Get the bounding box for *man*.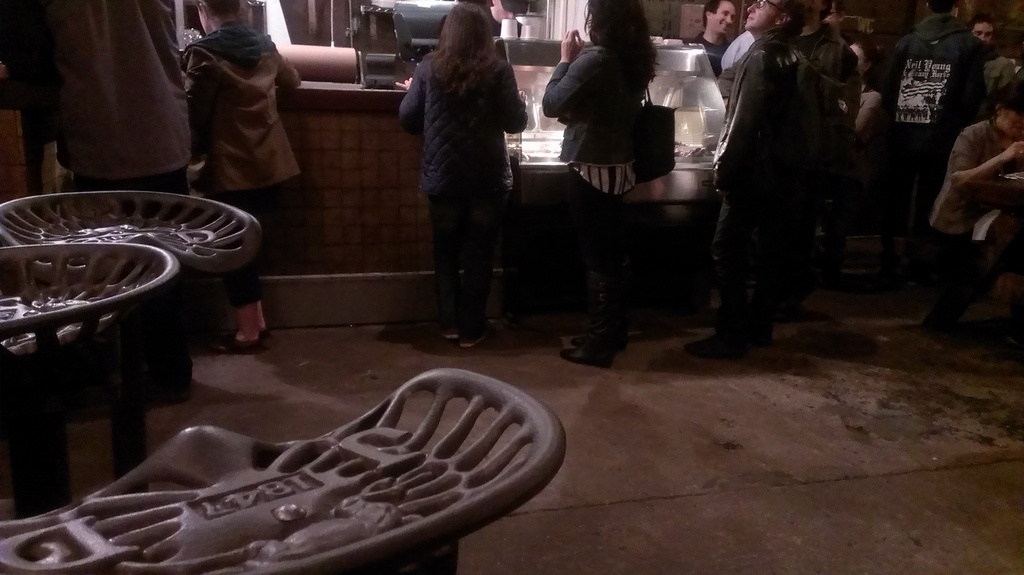
x1=24, y1=0, x2=177, y2=195.
